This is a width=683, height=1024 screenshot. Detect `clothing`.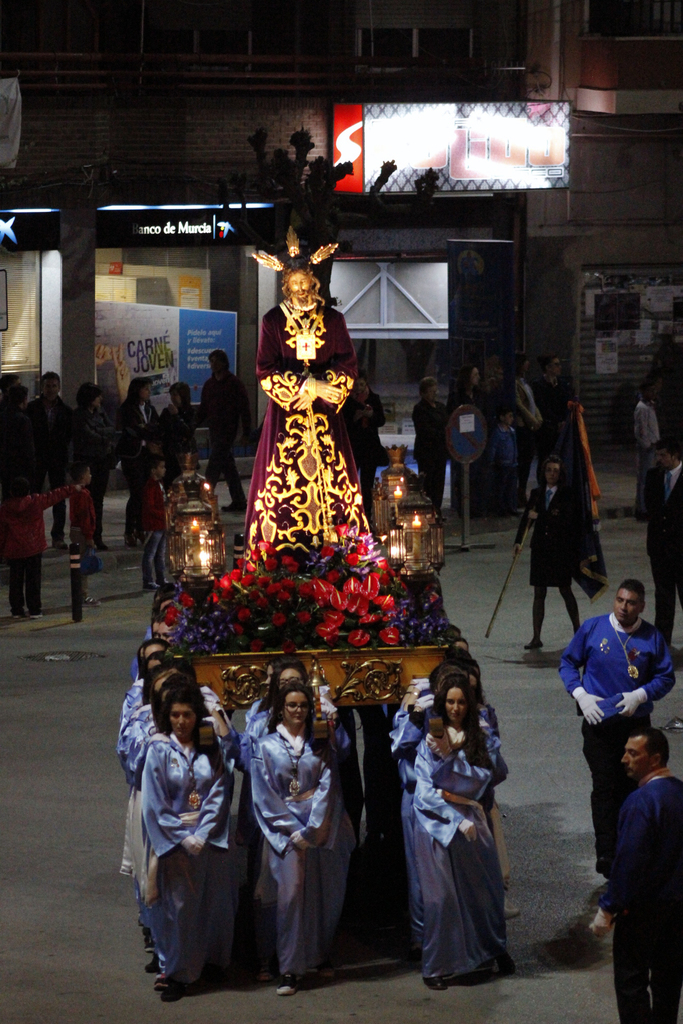
bbox=[501, 424, 515, 500].
